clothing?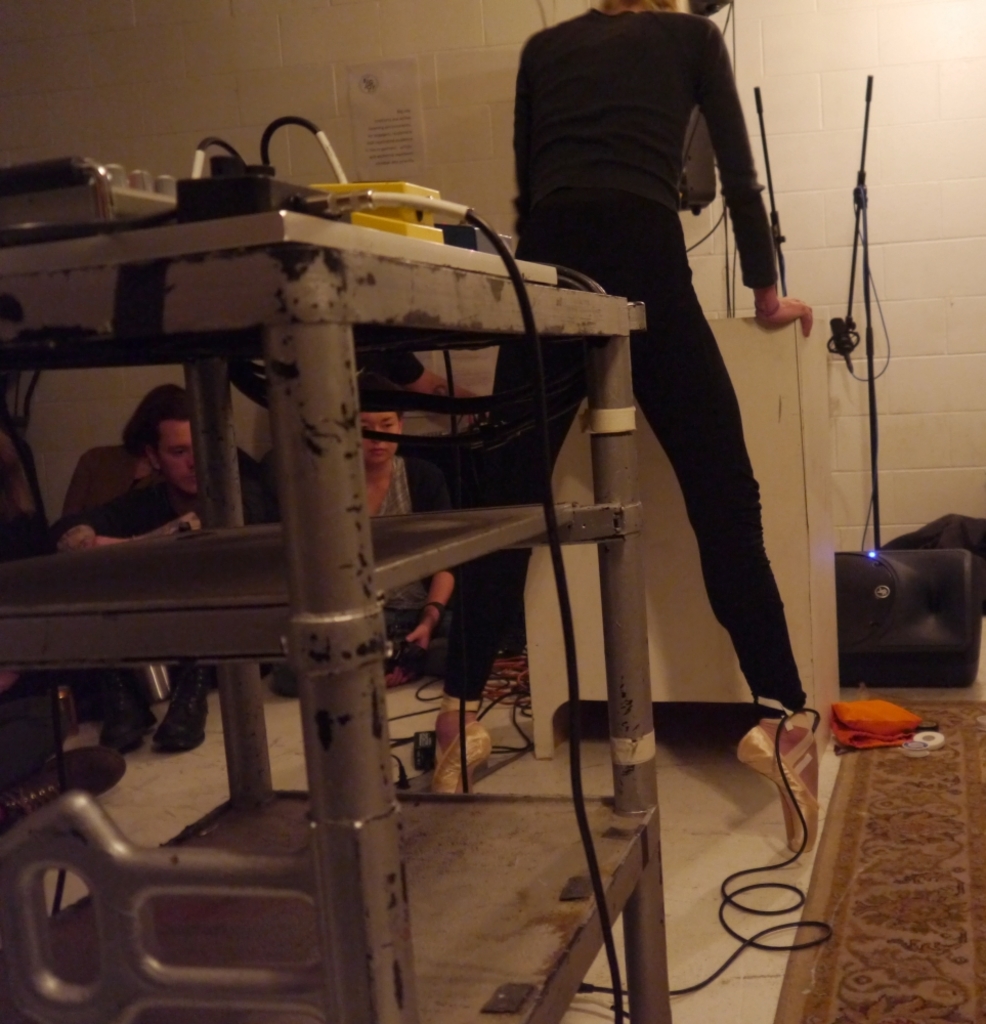
483 0 819 620
